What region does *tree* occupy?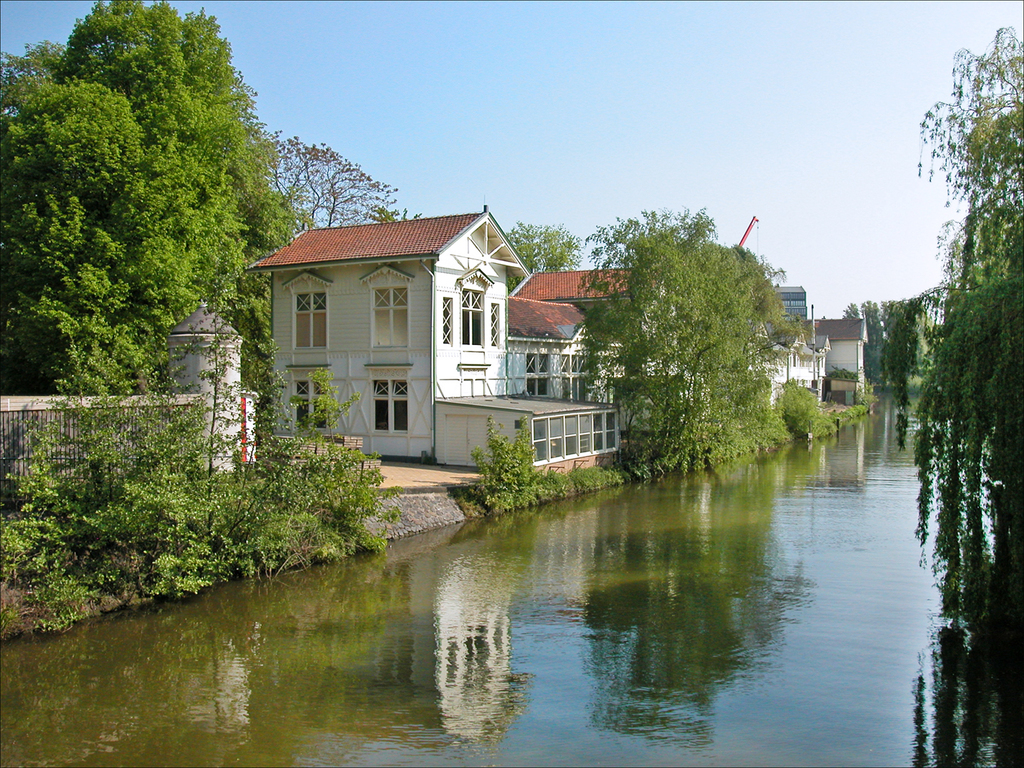
501:219:588:291.
